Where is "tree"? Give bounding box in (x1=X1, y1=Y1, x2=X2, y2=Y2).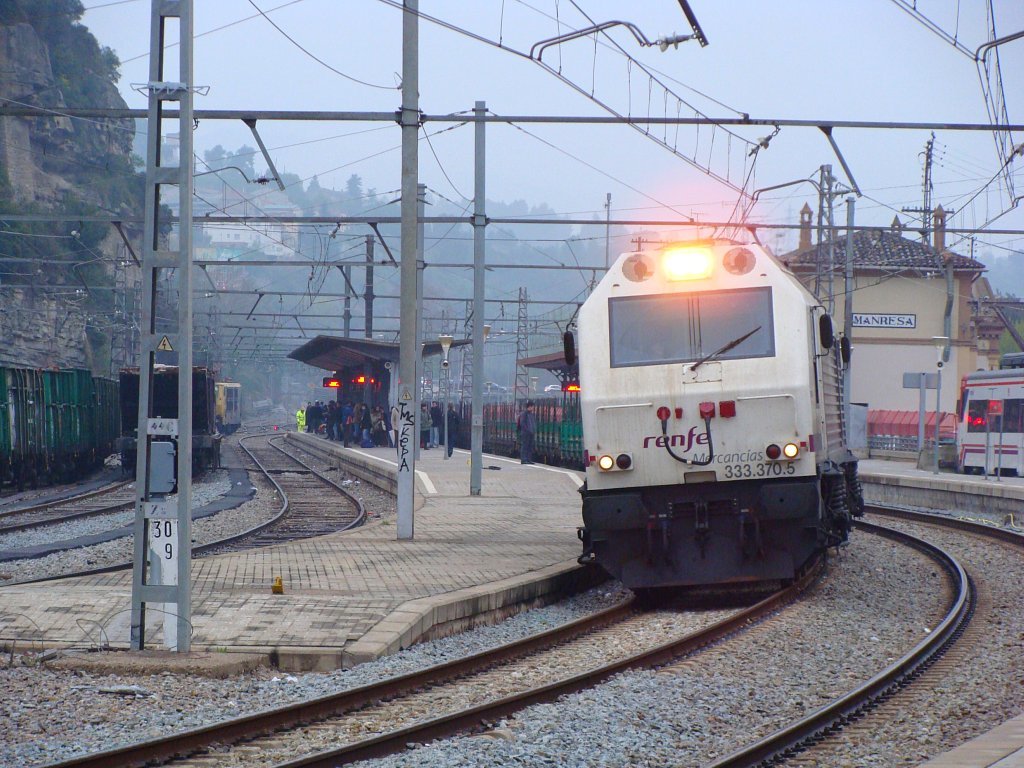
(x1=1, y1=0, x2=125, y2=120).
